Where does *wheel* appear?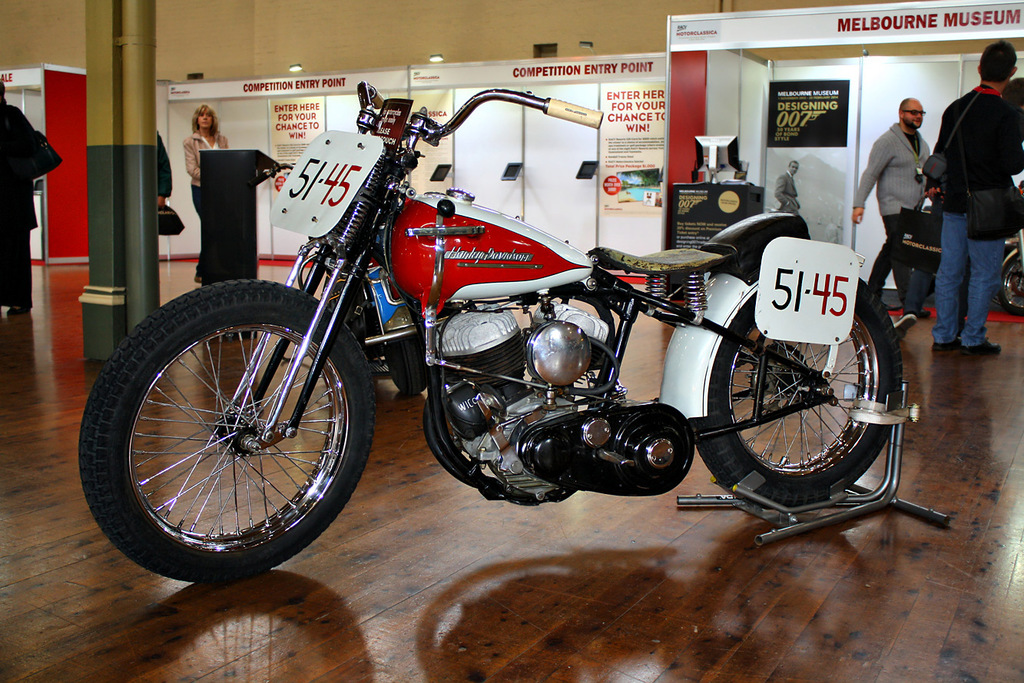
Appears at {"x1": 687, "y1": 274, "x2": 904, "y2": 515}.
